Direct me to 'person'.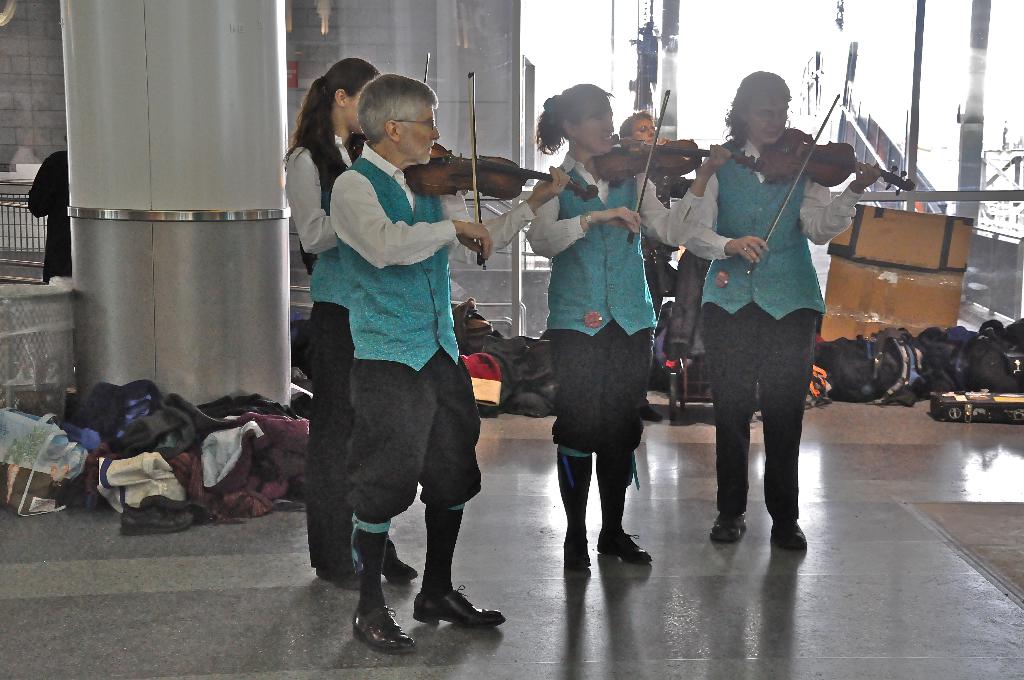
Direction: <bbox>20, 129, 75, 282</bbox>.
